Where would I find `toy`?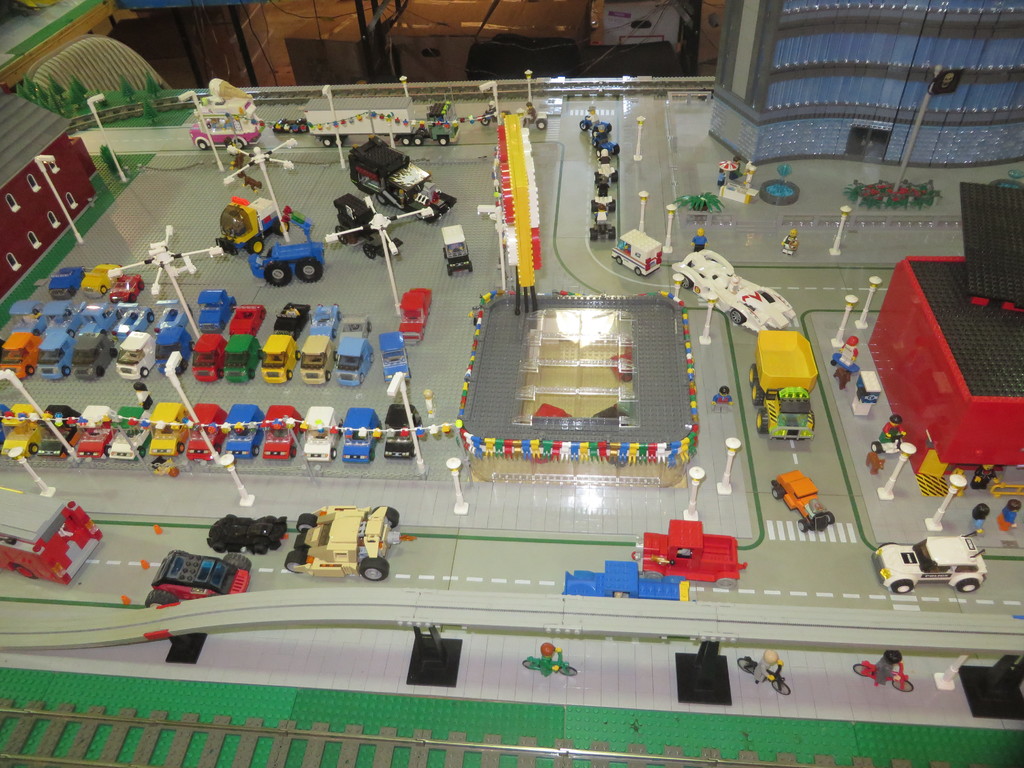
At crop(273, 118, 308, 132).
